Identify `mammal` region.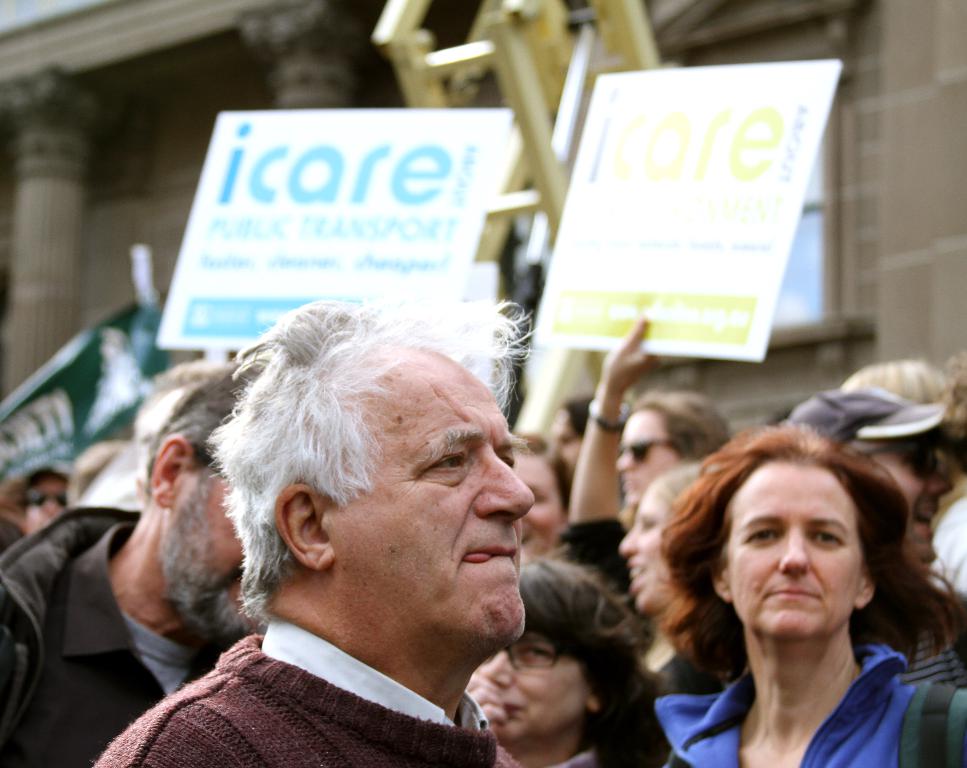
Region: (934, 346, 966, 595).
